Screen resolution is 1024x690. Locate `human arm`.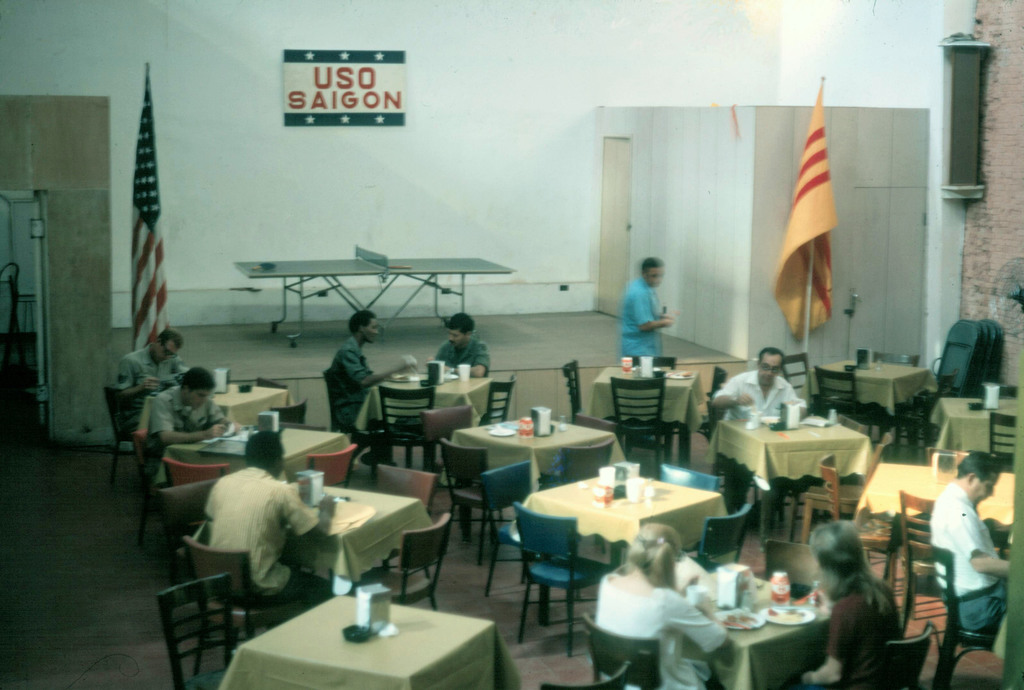
[148,397,230,444].
